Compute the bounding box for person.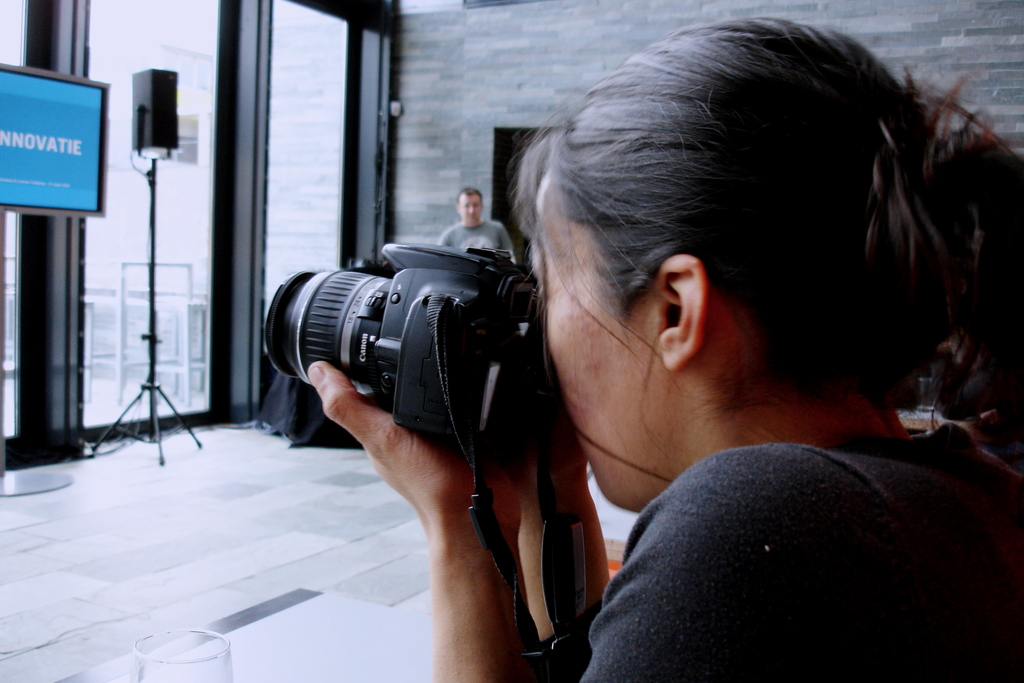
<bbox>436, 181, 515, 264</bbox>.
